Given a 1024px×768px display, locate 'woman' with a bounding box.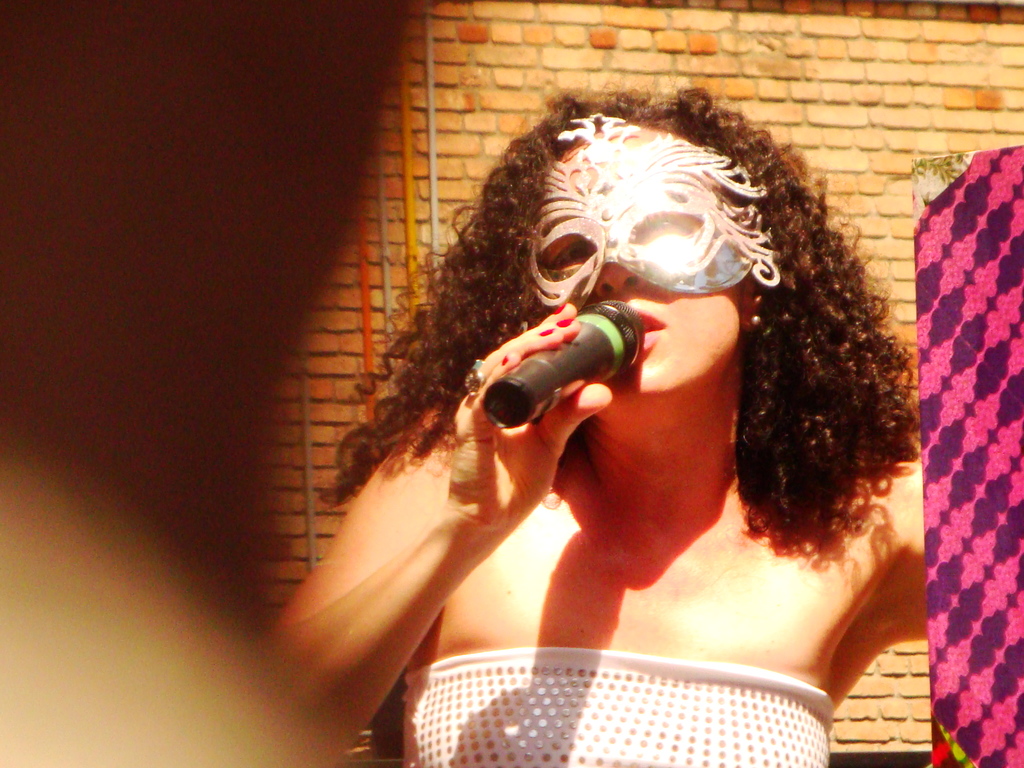
Located: 255:86:922:767.
